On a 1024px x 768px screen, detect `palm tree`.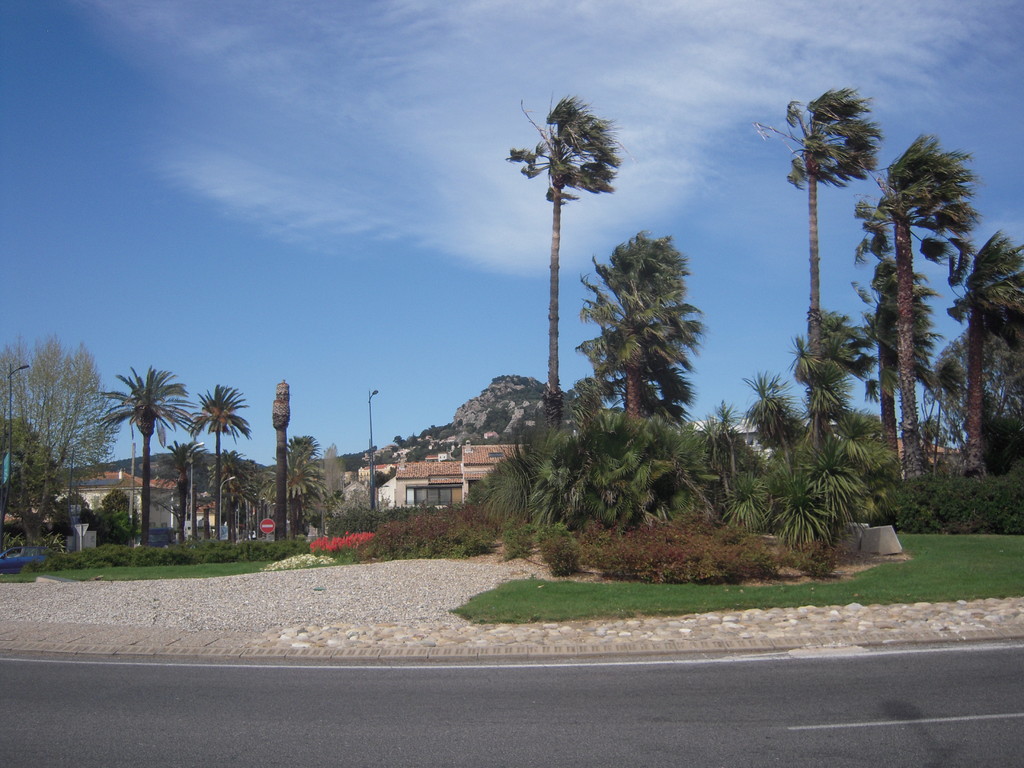
{"left": 119, "top": 367, "right": 161, "bottom": 576}.
